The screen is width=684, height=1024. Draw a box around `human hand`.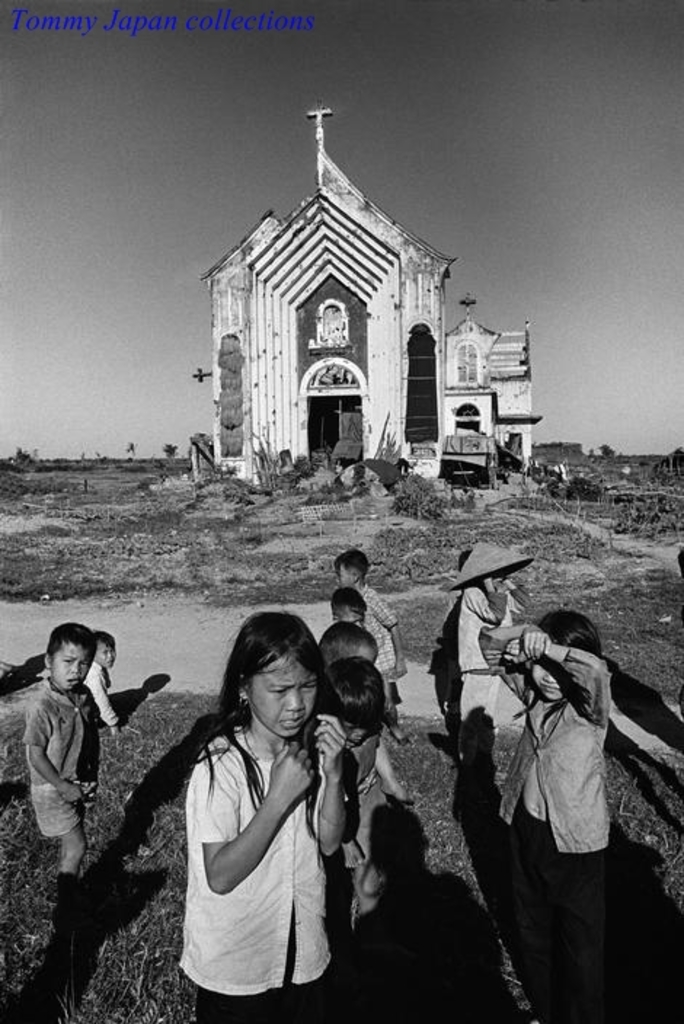
BBox(55, 781, 89, 812).
